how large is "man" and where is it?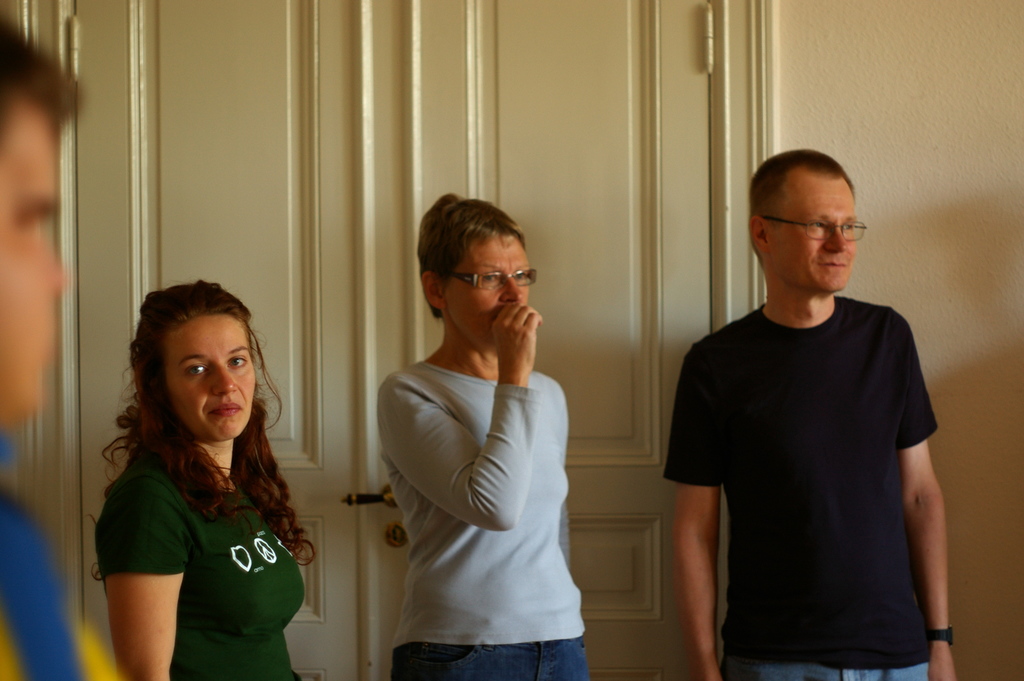
Bounding box: crop(661, 126, 957, 678).
